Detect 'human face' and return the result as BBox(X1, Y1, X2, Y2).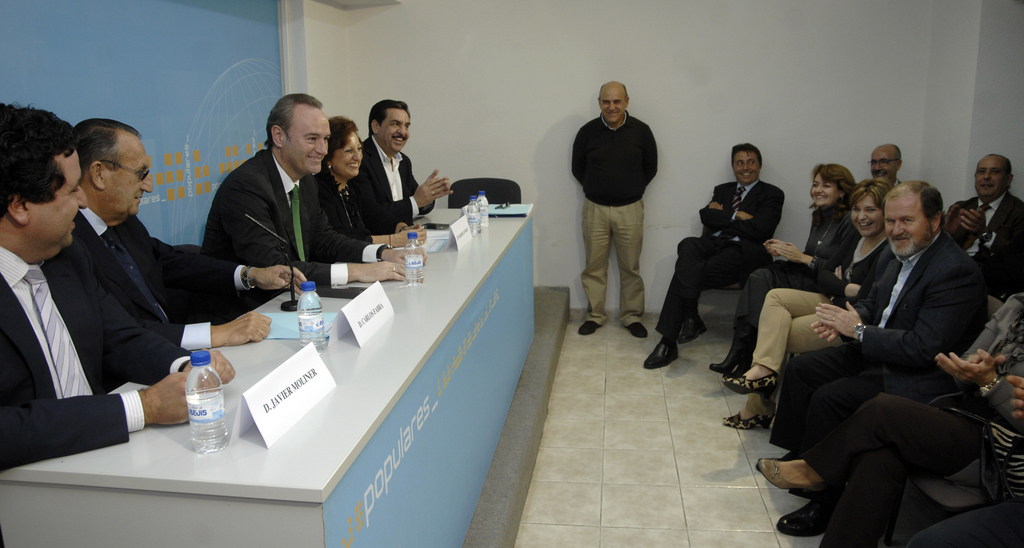
BBox(813, 173, 840, 207).
